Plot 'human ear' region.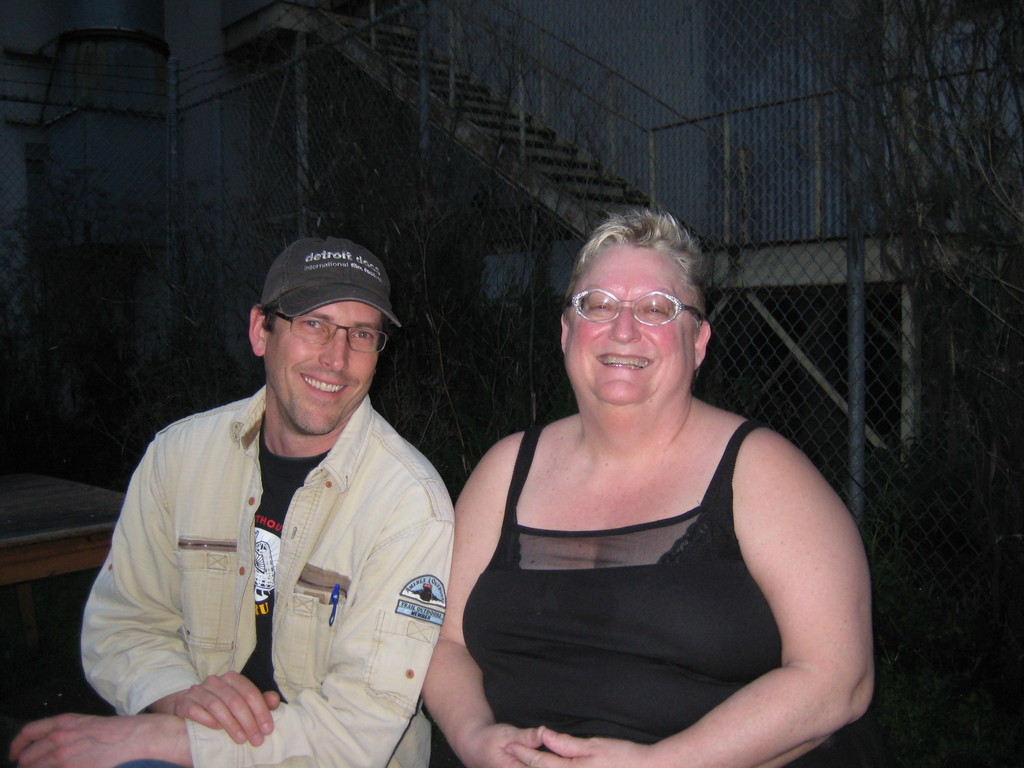
Plotted at <region>559, 312, 569, 352</region>.
